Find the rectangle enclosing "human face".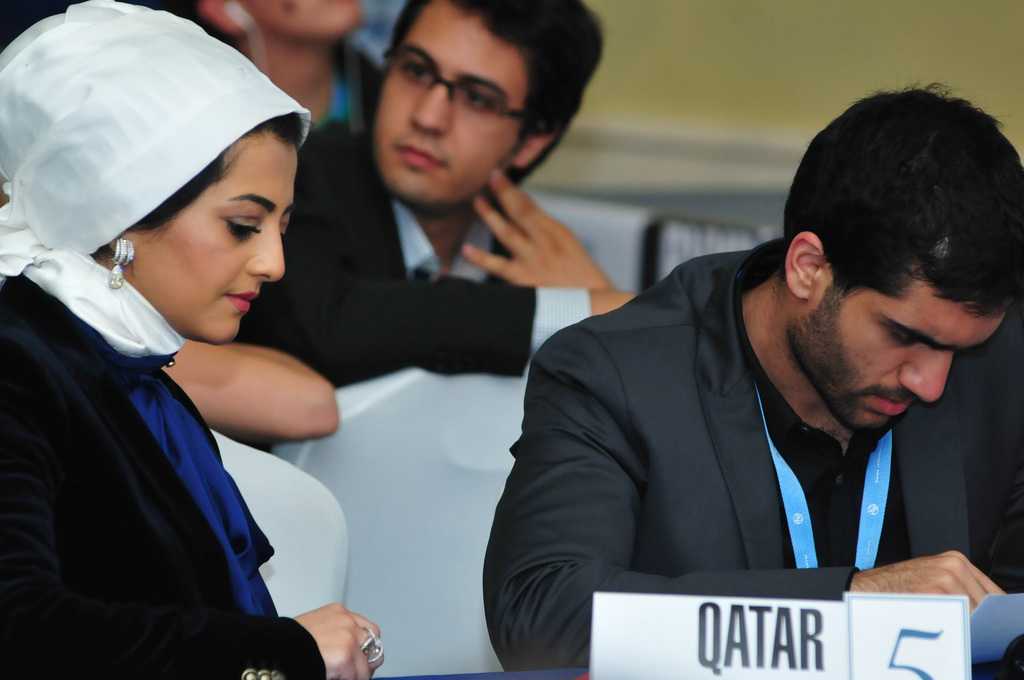
locate(139, 135, 295, 334).
